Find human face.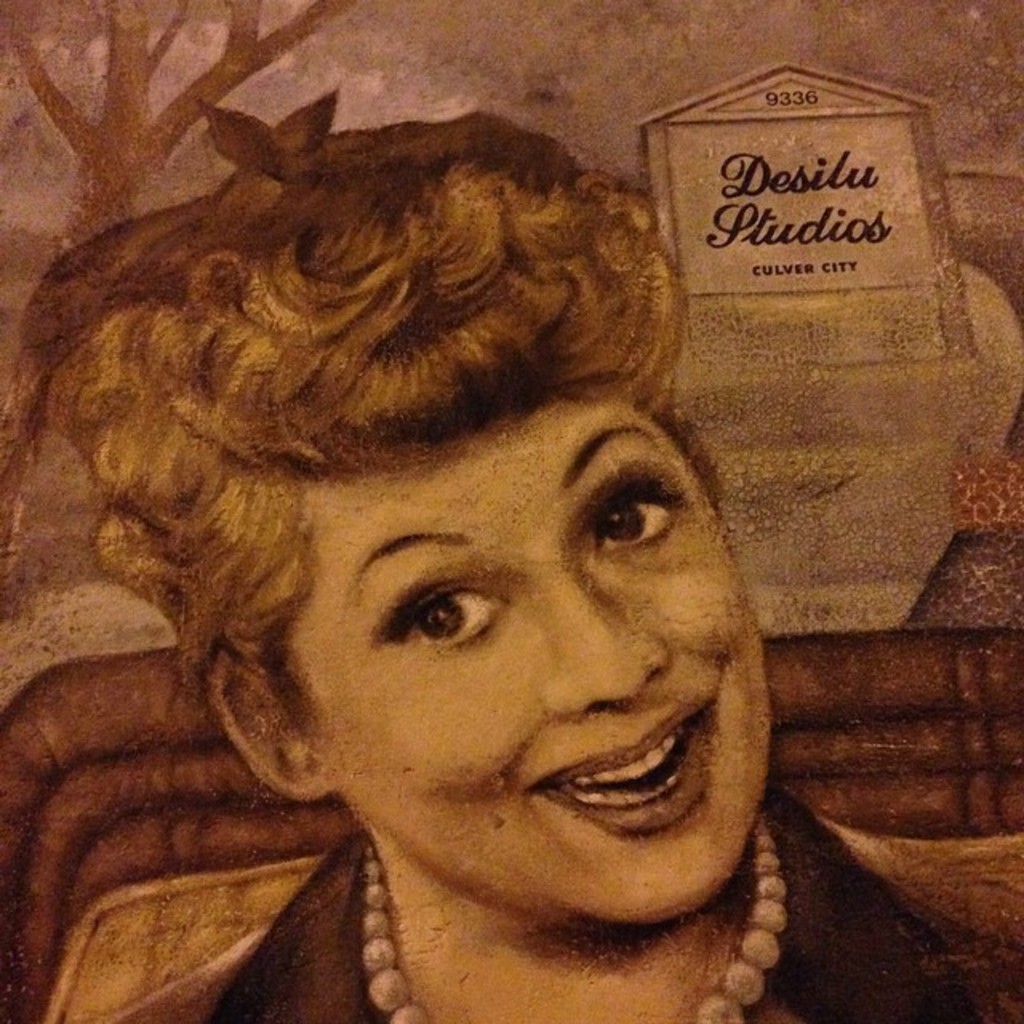
detection(282, 403, 771, 930).
